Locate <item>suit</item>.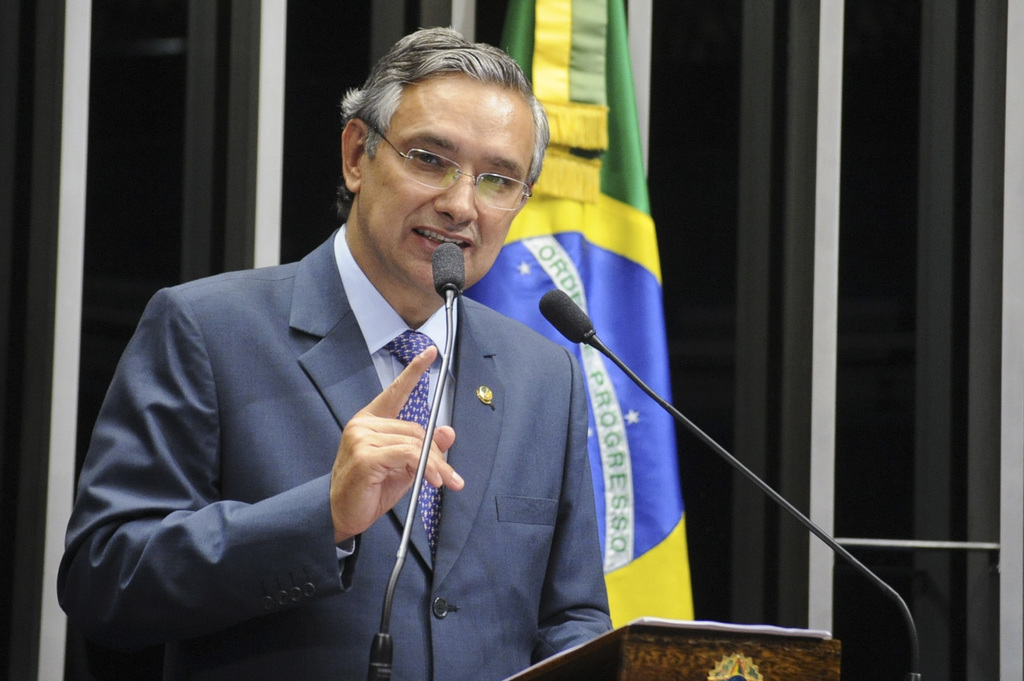
Bounding box: detection(79, 182, 571, 661).
